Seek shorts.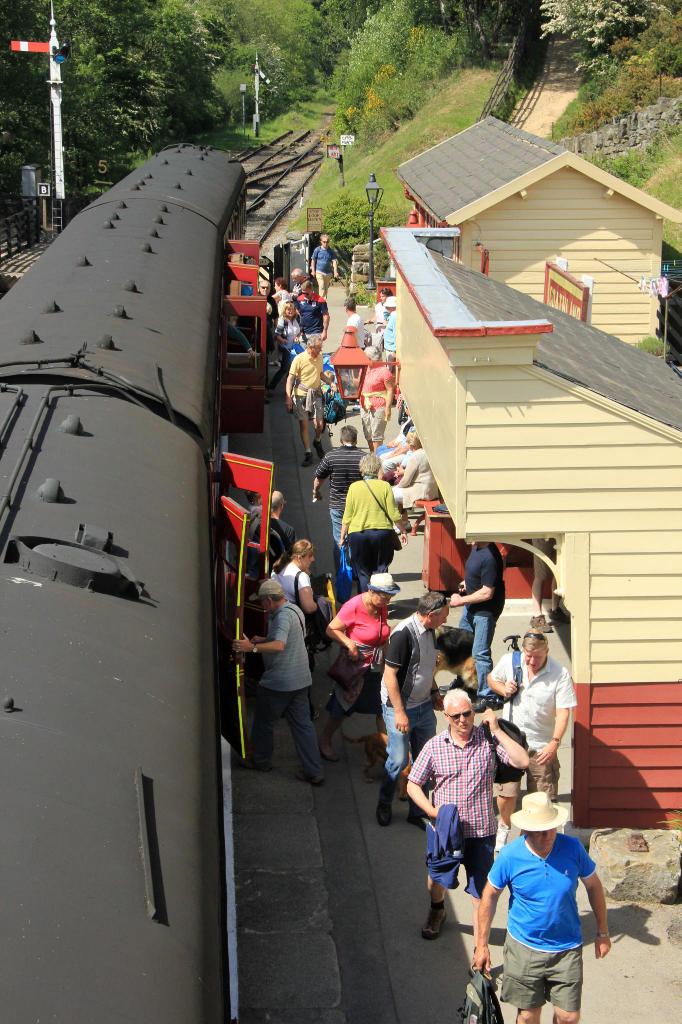
l=498, t=933, r=583, b=1014.
